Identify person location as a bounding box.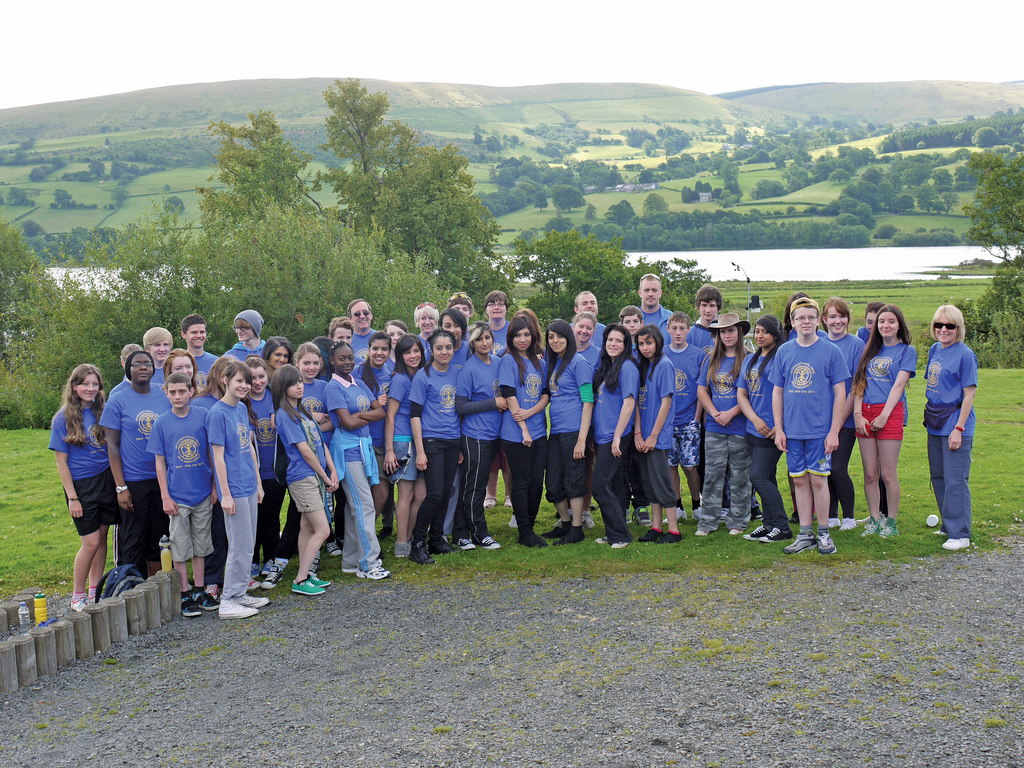
(580, 322, 640, 554).
